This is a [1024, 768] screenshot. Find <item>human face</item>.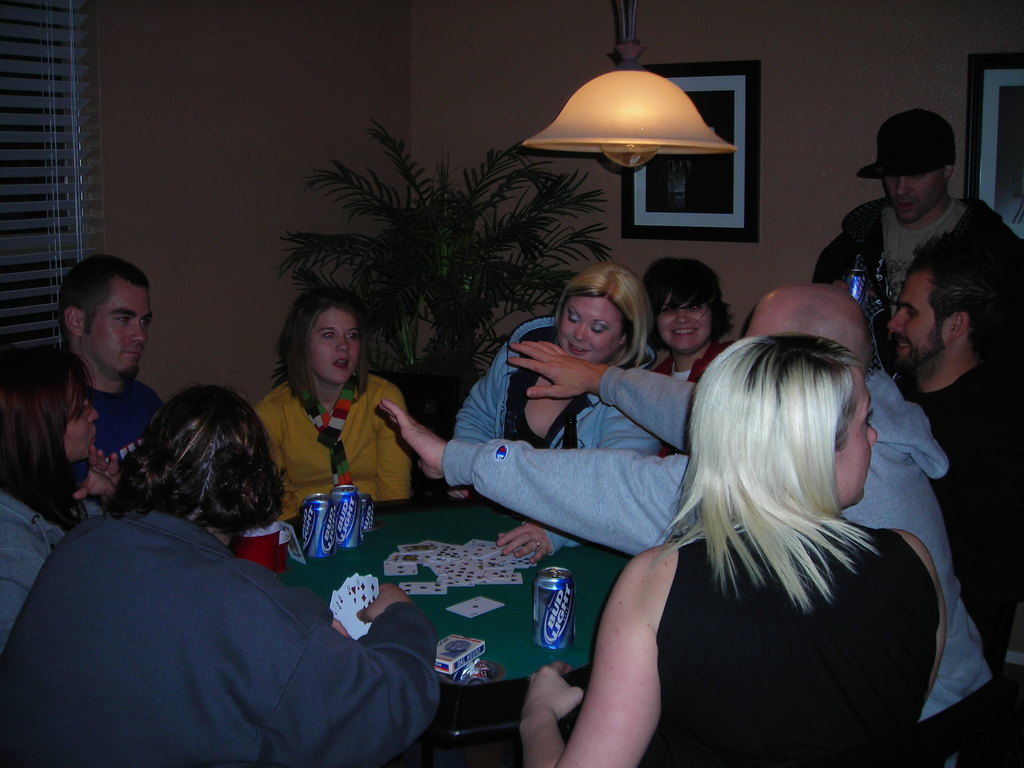
Bounding box: select_region(57, 361, 103, 456).
